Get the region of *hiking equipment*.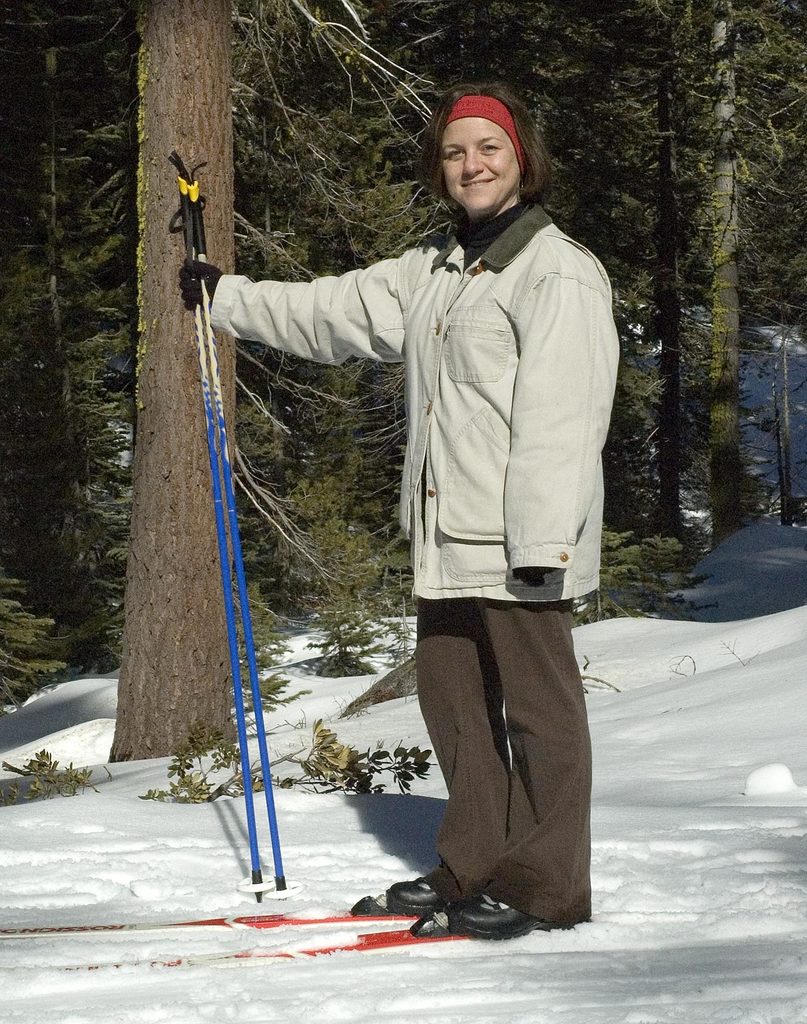
(0, 929, 467, 972).
